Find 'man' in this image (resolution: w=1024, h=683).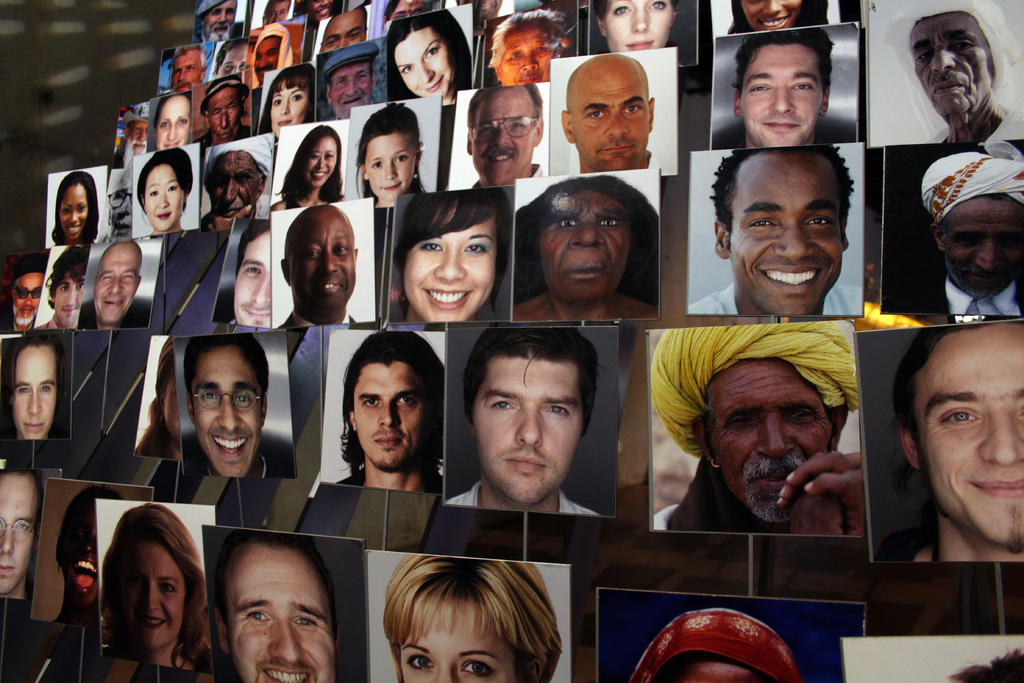
(x1=198, y1=132, x2=269, y2=227).
